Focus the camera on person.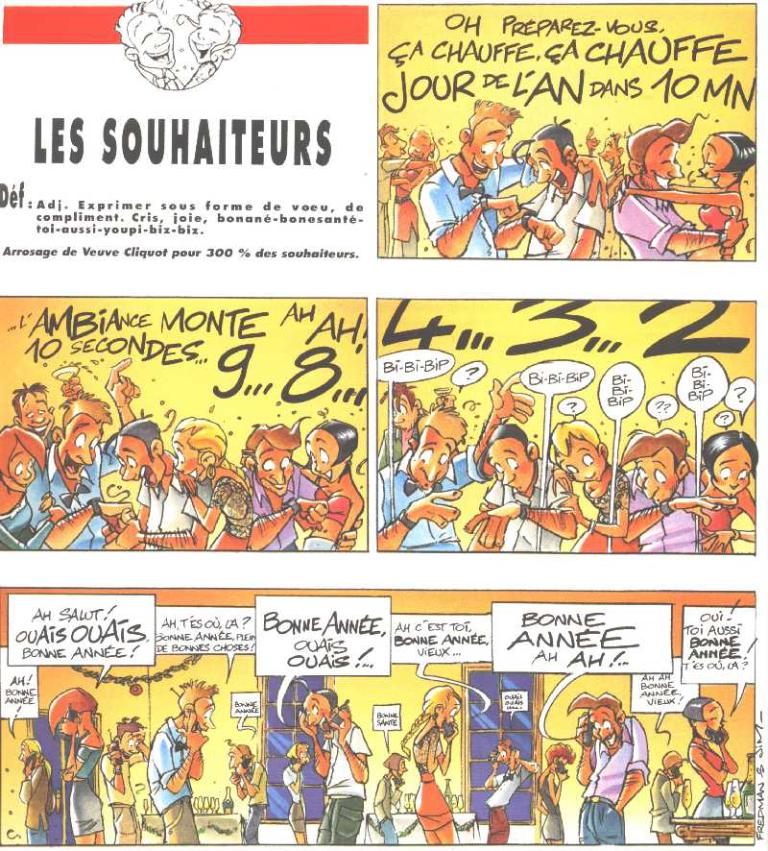
Focus region: BBox(614, 430, 694, 556).
